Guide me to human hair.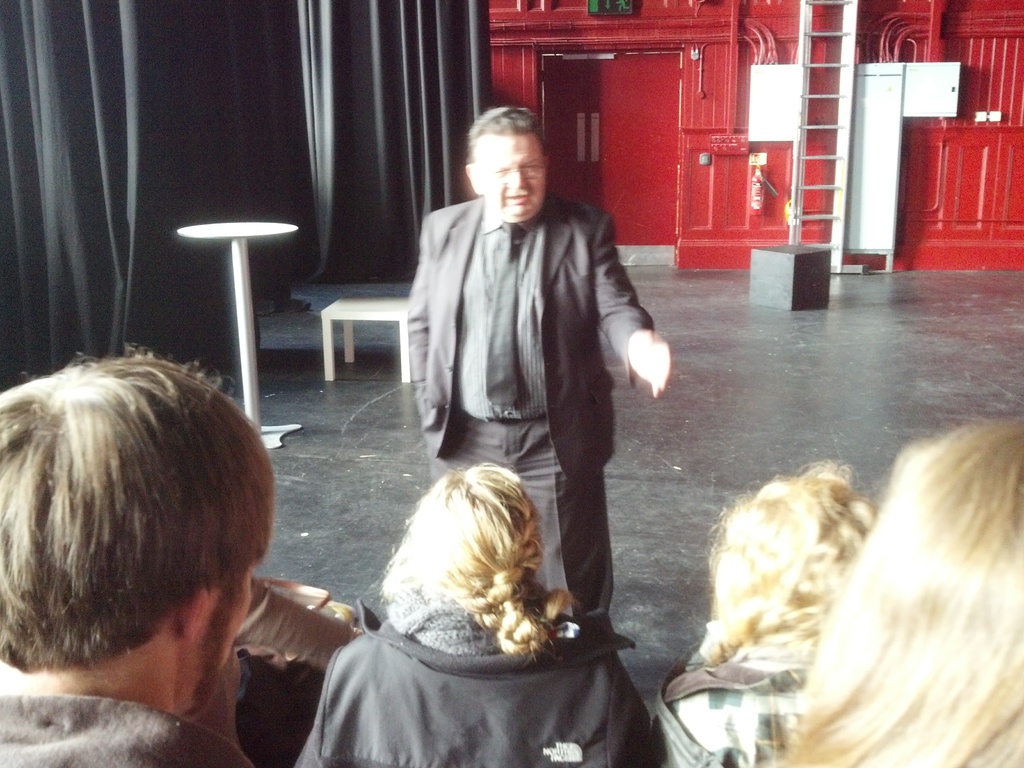
Guidance: l=465, t=107, r=548, b=160.
